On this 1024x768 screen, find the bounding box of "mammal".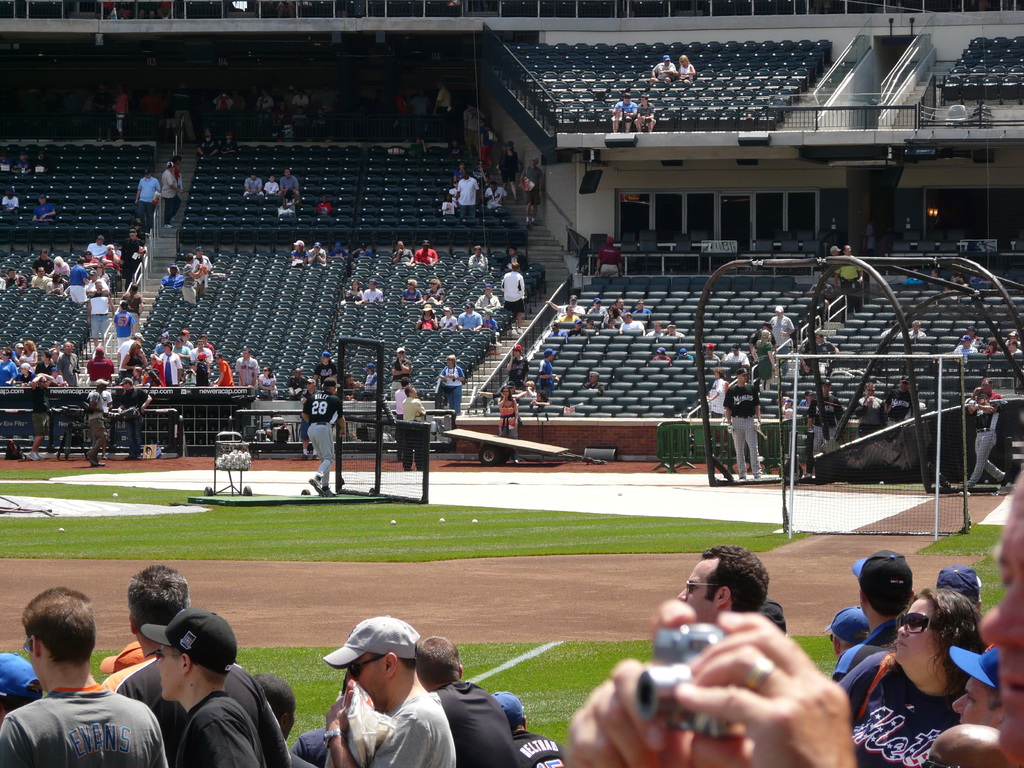
Bounding box: x1=465 y1=245 x2=486 y2=271.
